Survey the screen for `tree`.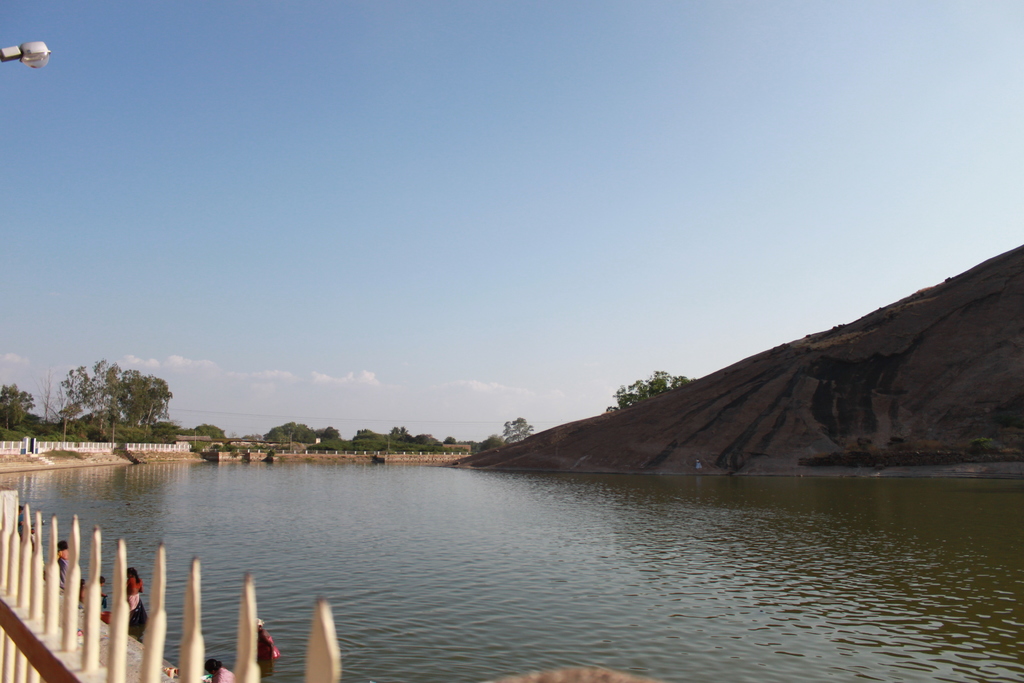
Survey found: [x1=607, y1=368, x2=700, y2=414].
